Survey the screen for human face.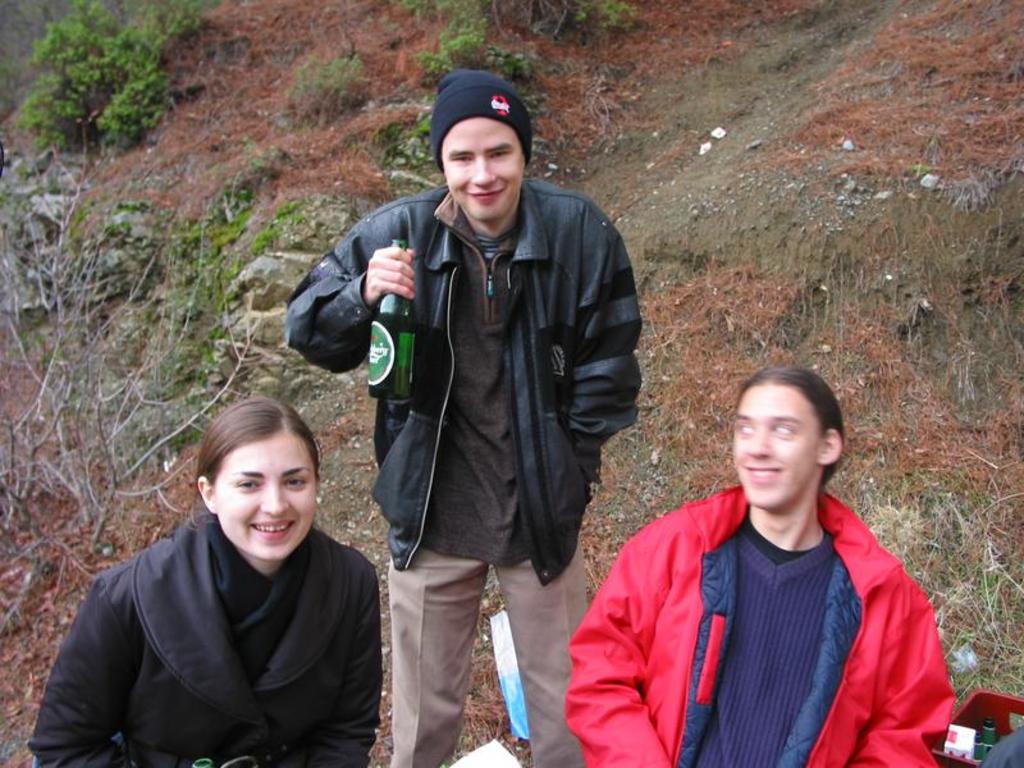
Survey found: bbox=(442, 116, 529, 215).
